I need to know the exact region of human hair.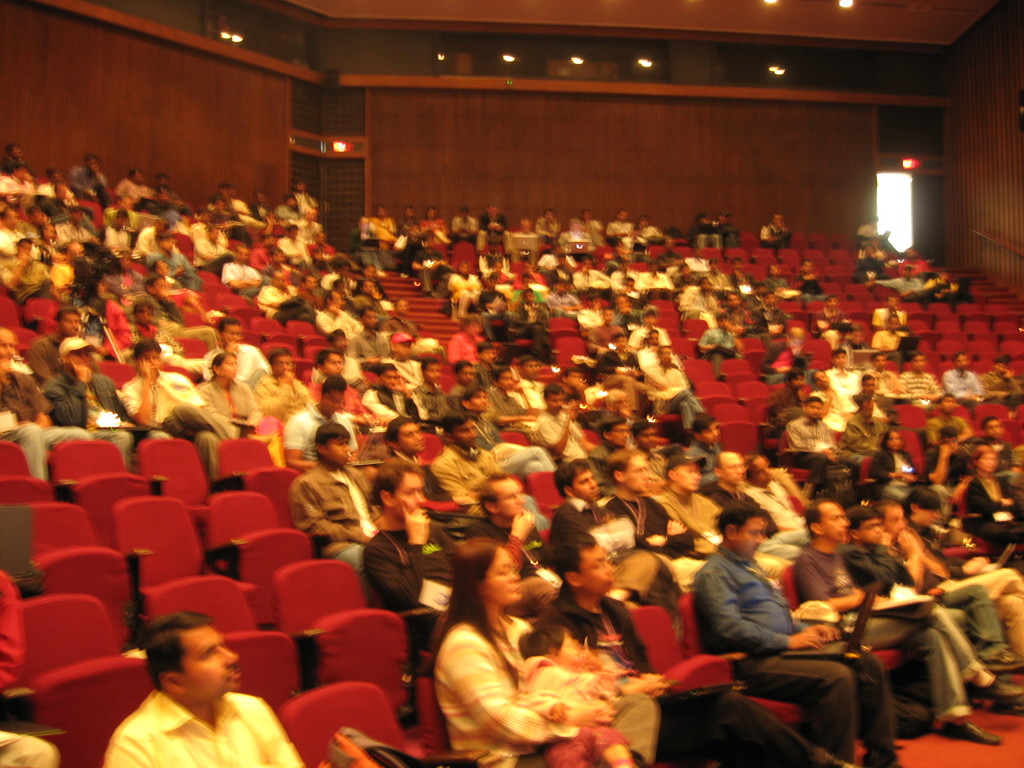
Region: 317,348,340,365.
